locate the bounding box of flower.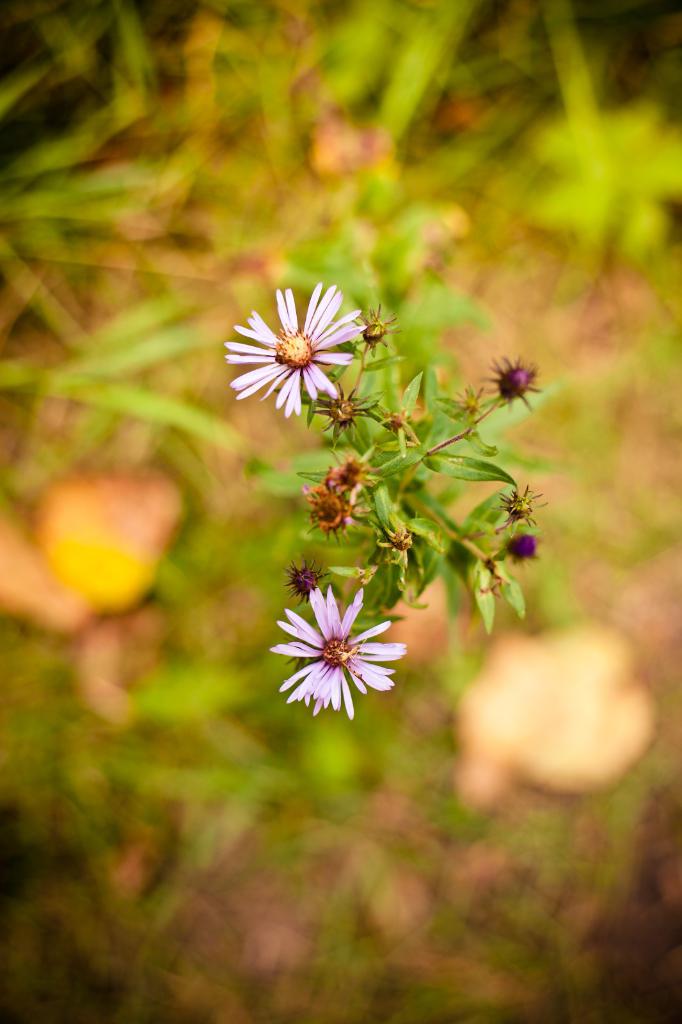
Bounding box: {"left": 0, "top": 460, "right": 189, "bottom": 720}.
